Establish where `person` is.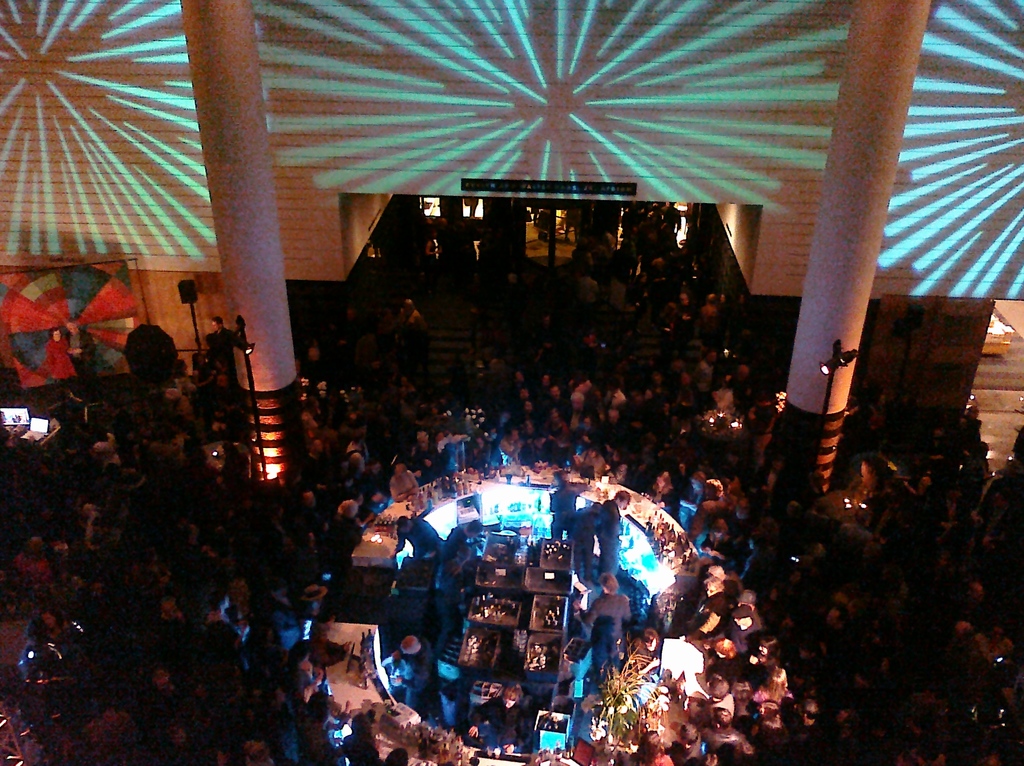
Established at 393,297,431,363.
